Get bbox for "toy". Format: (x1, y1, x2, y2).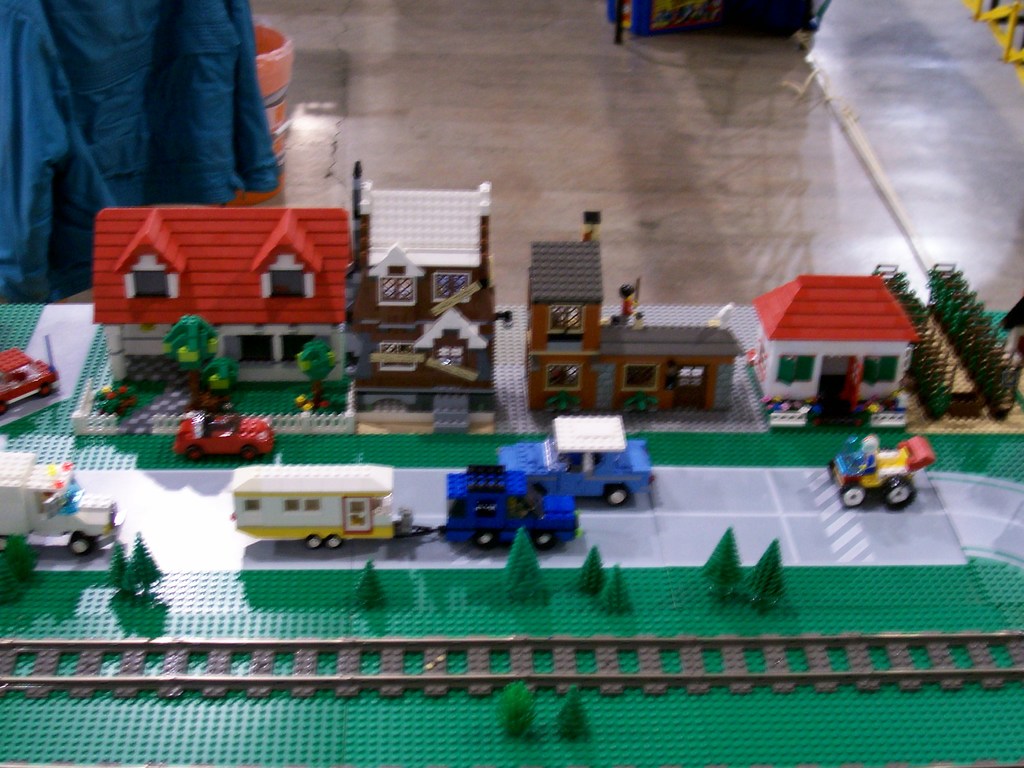
(490, 415, 659, 509).
